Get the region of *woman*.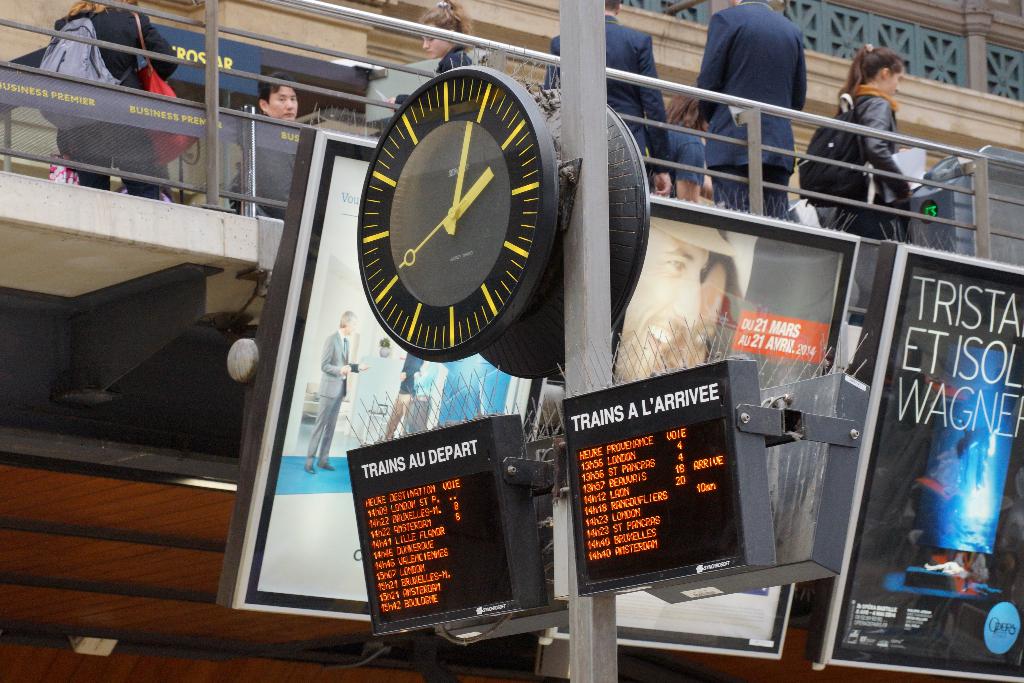
Rect(43, 0, 182, 204).
